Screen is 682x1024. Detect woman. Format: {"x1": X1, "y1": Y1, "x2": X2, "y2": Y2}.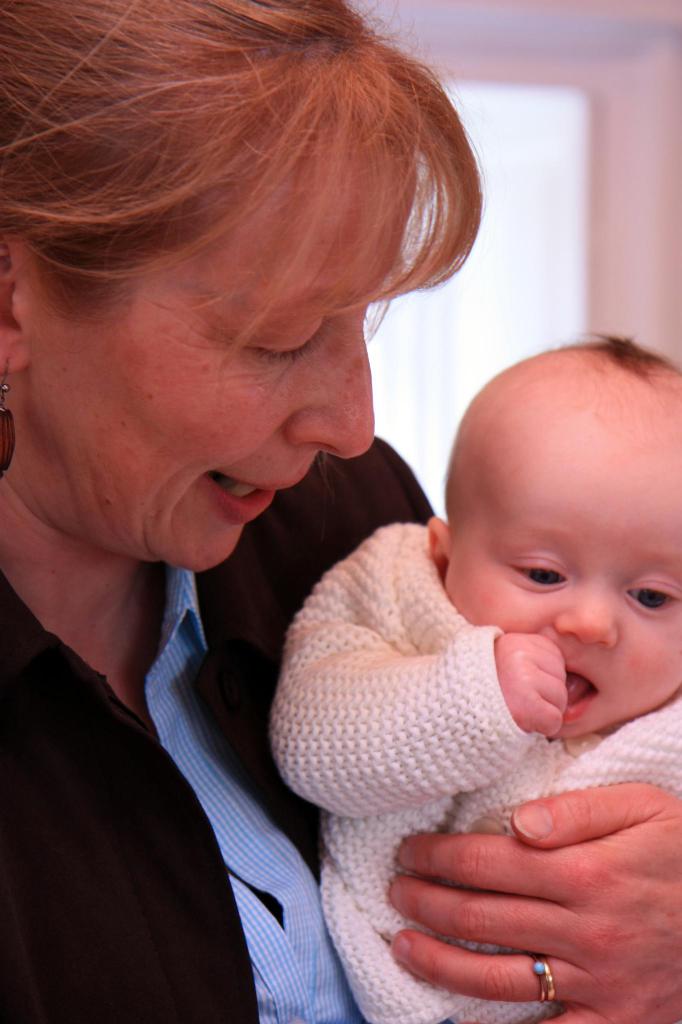
{"x1": 0, "y1": 0, "x2": 523, "y2": 989}.
